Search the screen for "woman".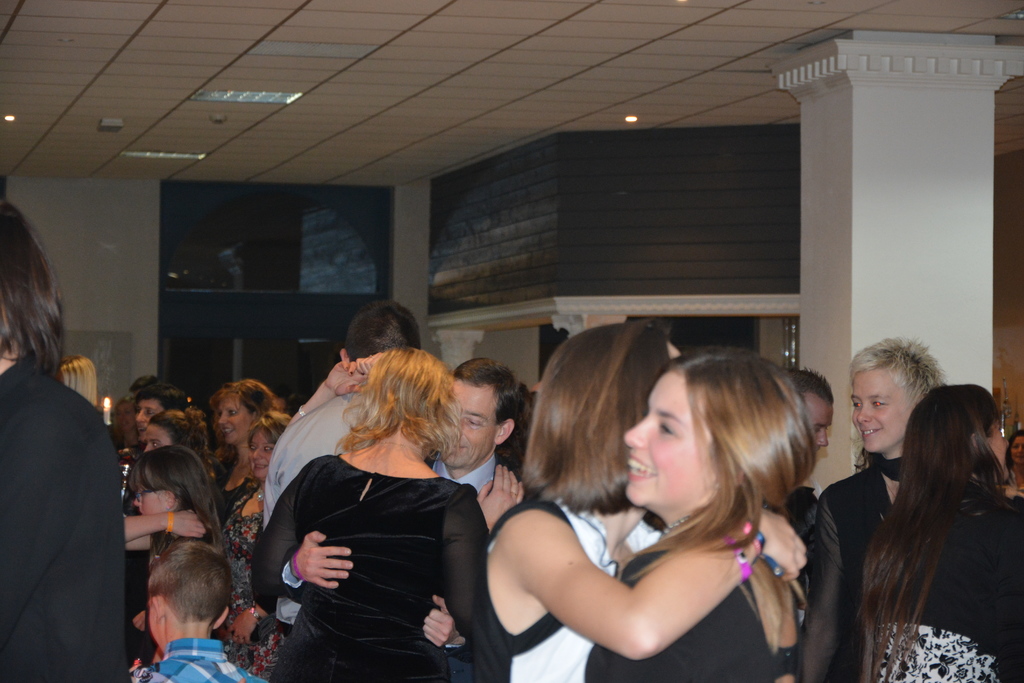
Found at box(207, 407, 292, 682).
